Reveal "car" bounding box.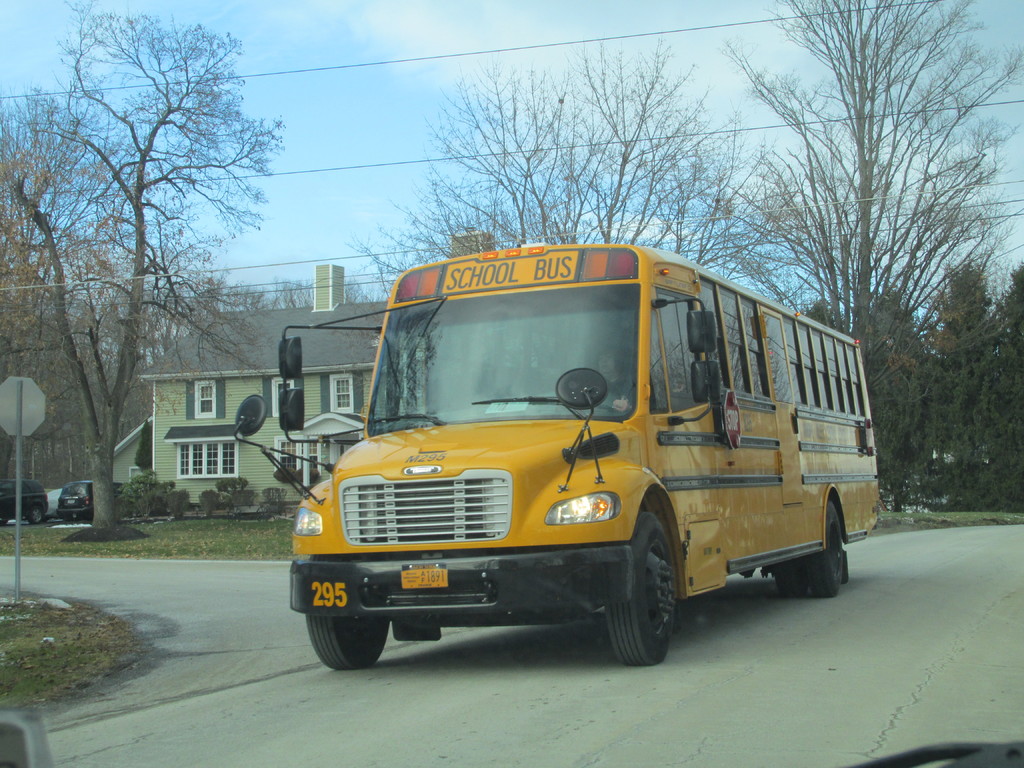
Revealed: bbox(0, 0, 1023, 767).
